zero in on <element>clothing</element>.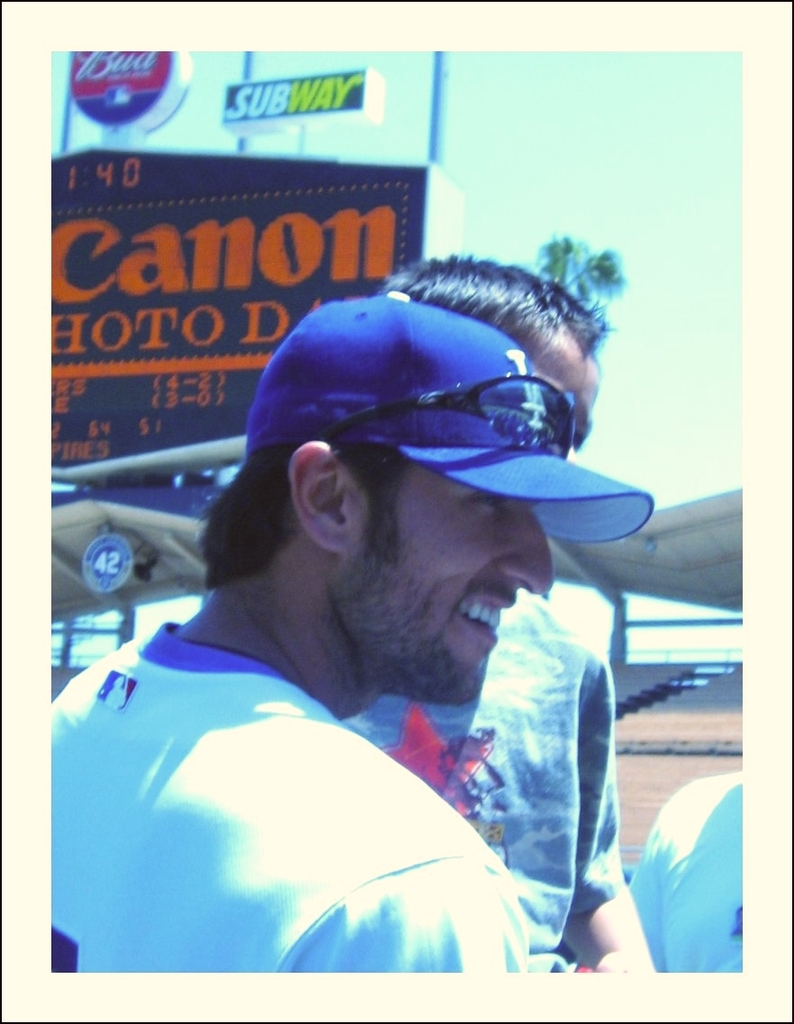
Zeroed in: rect(331, 581, 629, 976).
